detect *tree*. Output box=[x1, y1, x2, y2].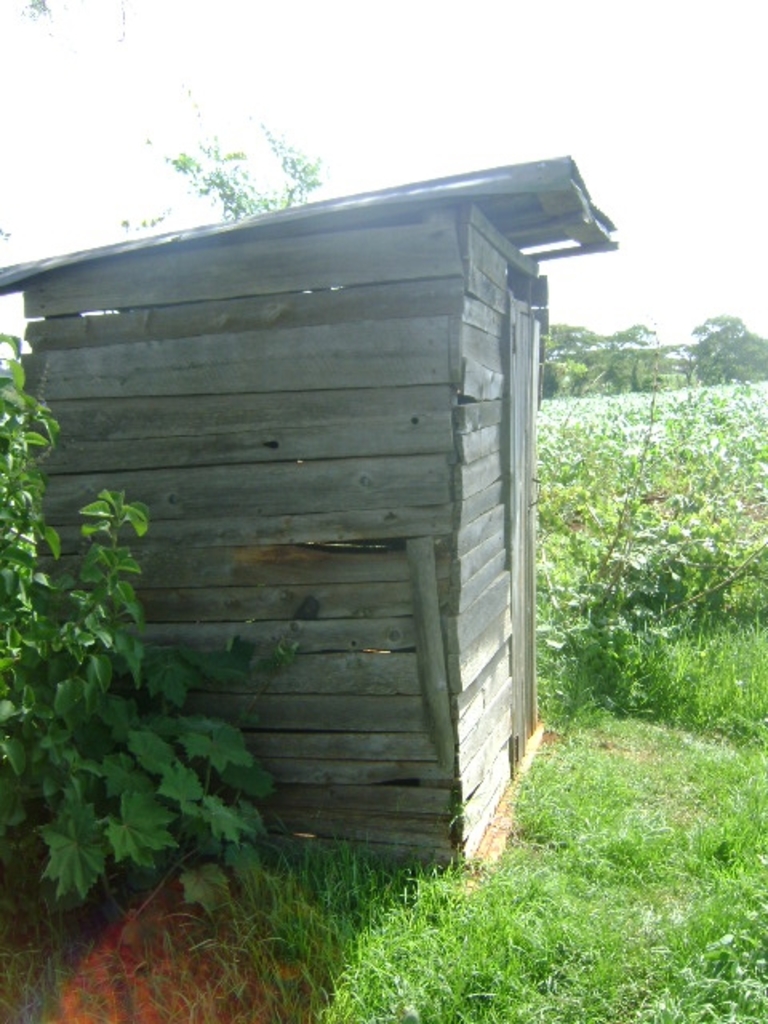
box=[107, 69, 328, 262].
